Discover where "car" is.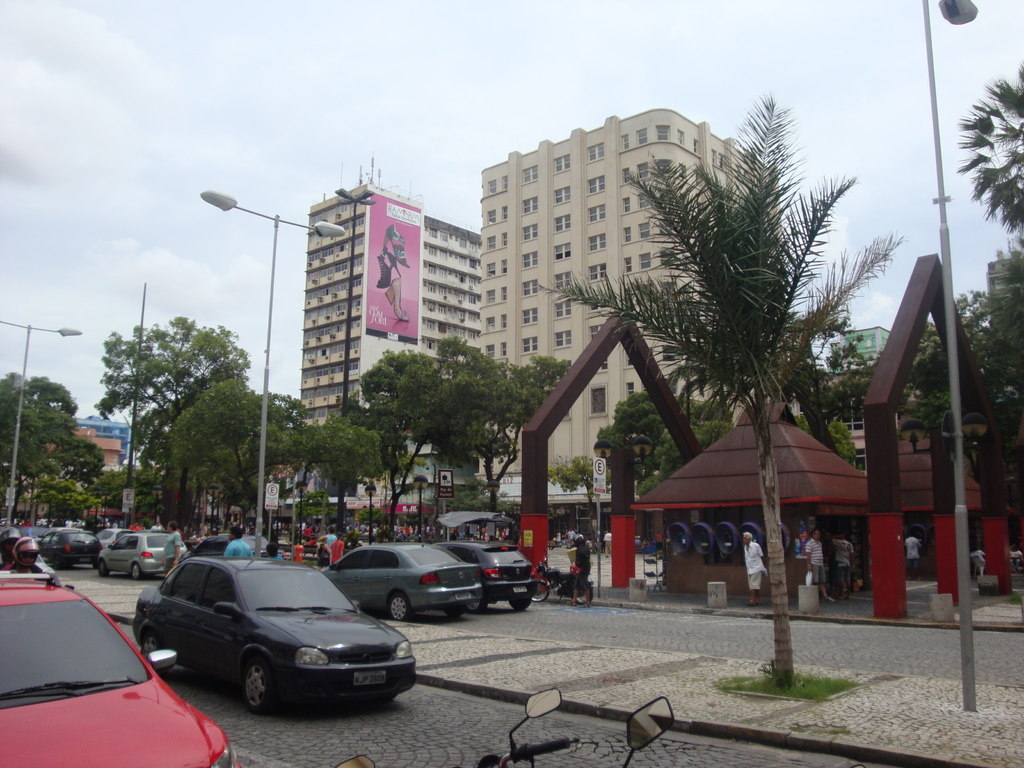
Discovered at crop(0, 573, 242, 767).
